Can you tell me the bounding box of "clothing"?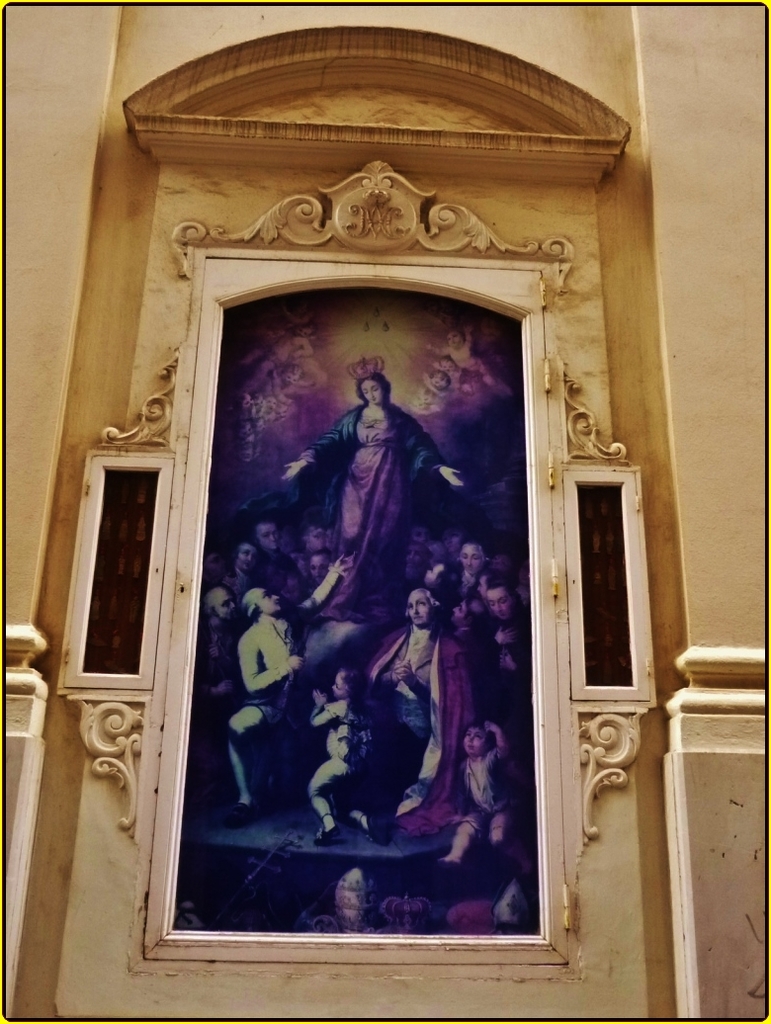
x1=308 y1=682 x2=378 y2=796.
